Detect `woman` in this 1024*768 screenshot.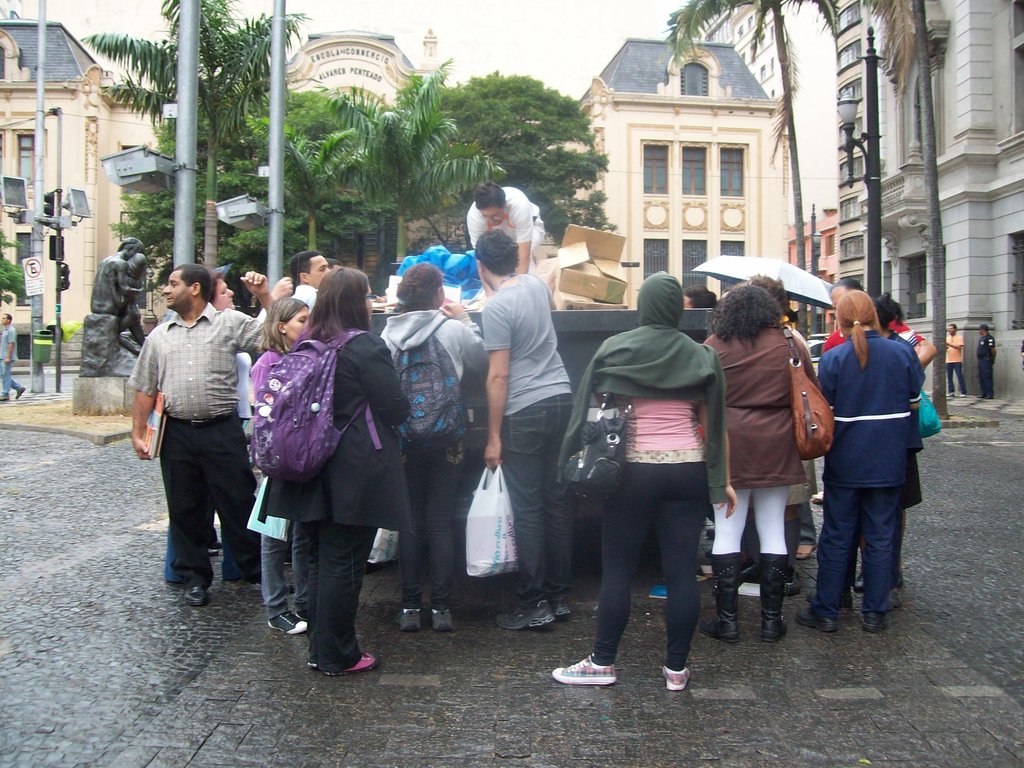
Detection: (x1=381, y1=265, x2=492, y2=638).
